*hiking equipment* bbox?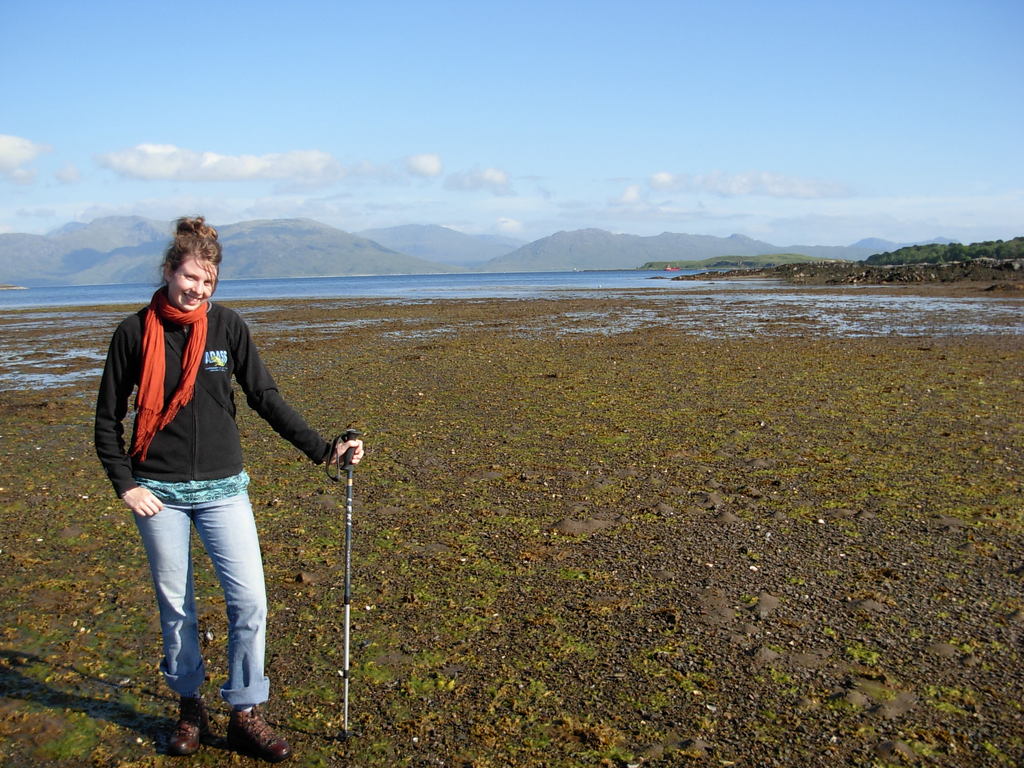
(324,429,364,736)
